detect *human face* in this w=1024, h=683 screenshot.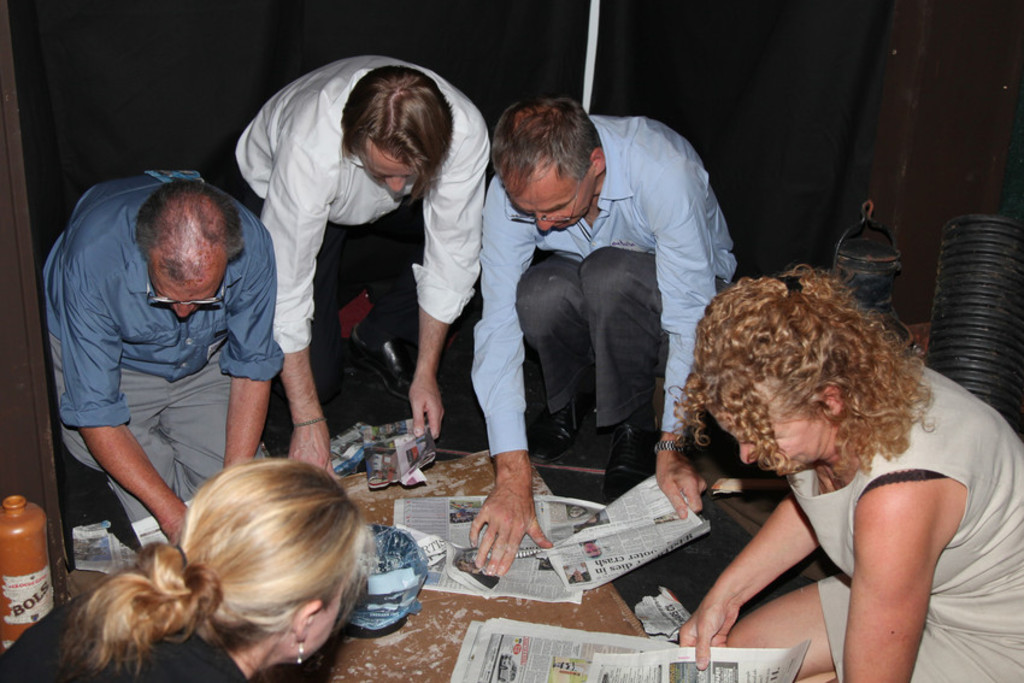
Detection: [x1=149, y1=277, x2=223, y2=317].
